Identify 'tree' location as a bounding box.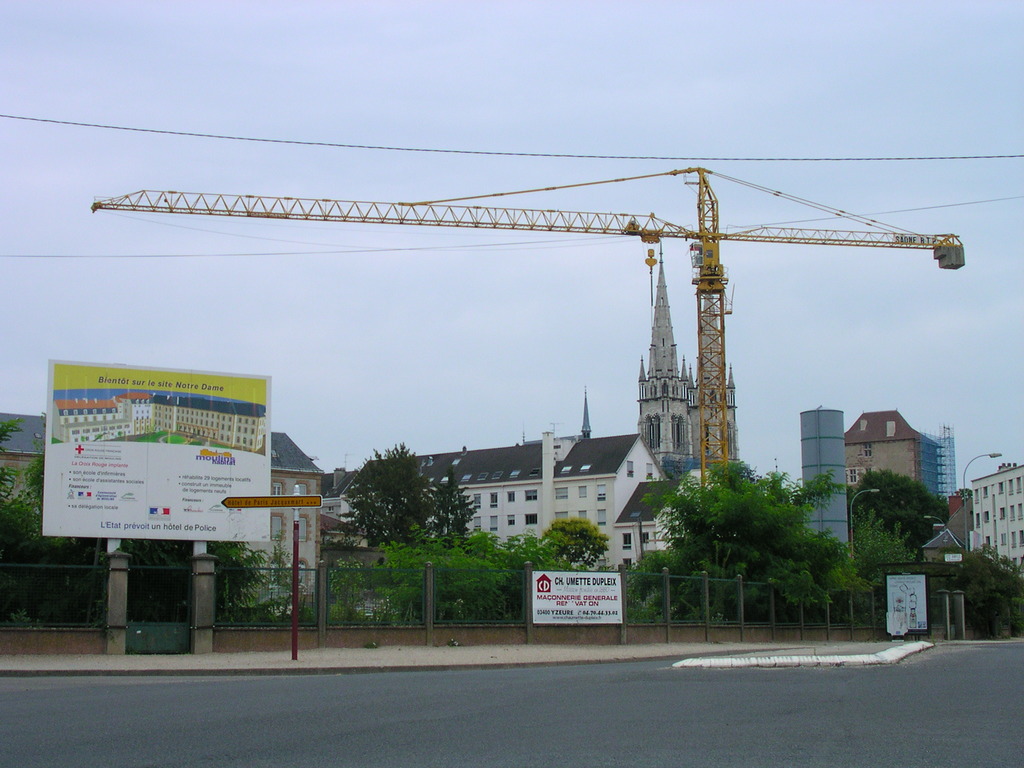
box(337, 440, 467, 568).
